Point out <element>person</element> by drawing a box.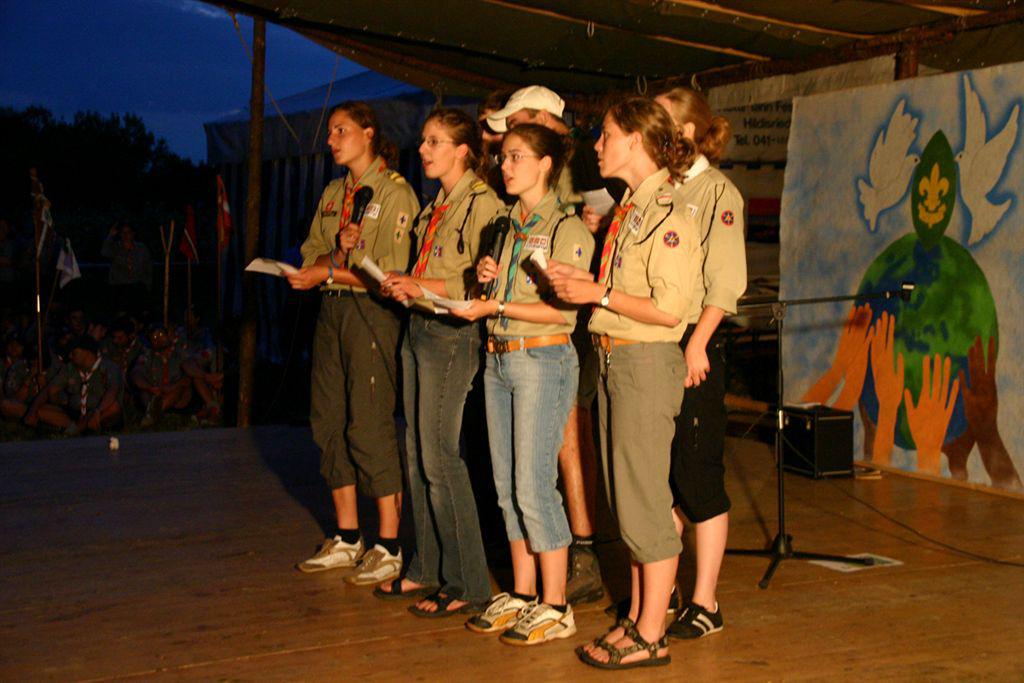
left=480, top=76, right=618, bottom=602.
